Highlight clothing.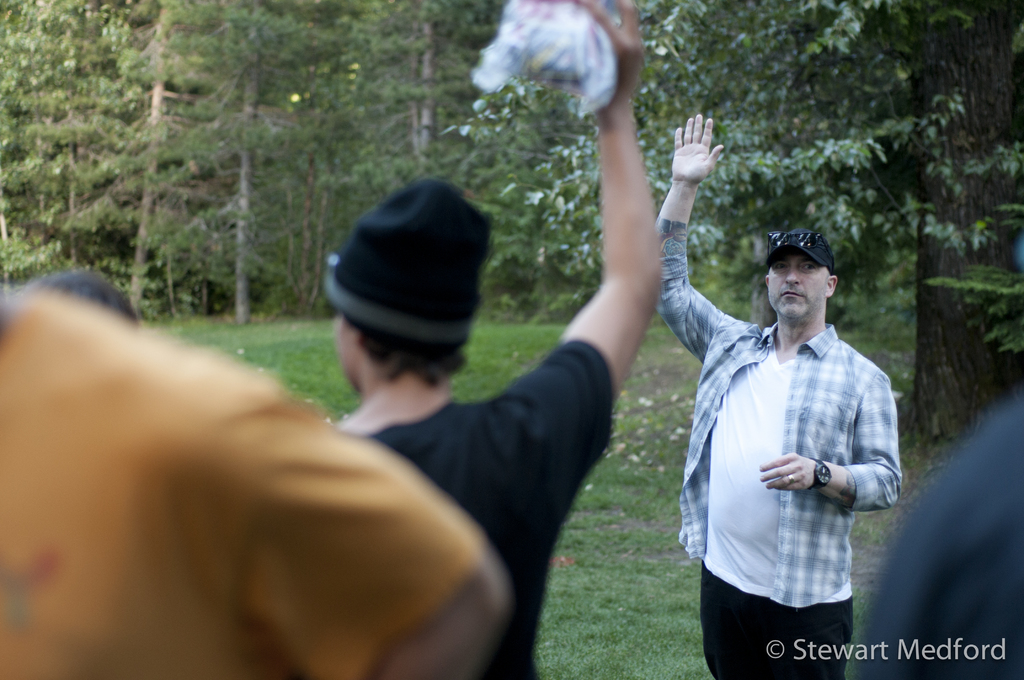
Highlighted region: pyautogui.locateOnScreen(694, 264, 909, 661).
